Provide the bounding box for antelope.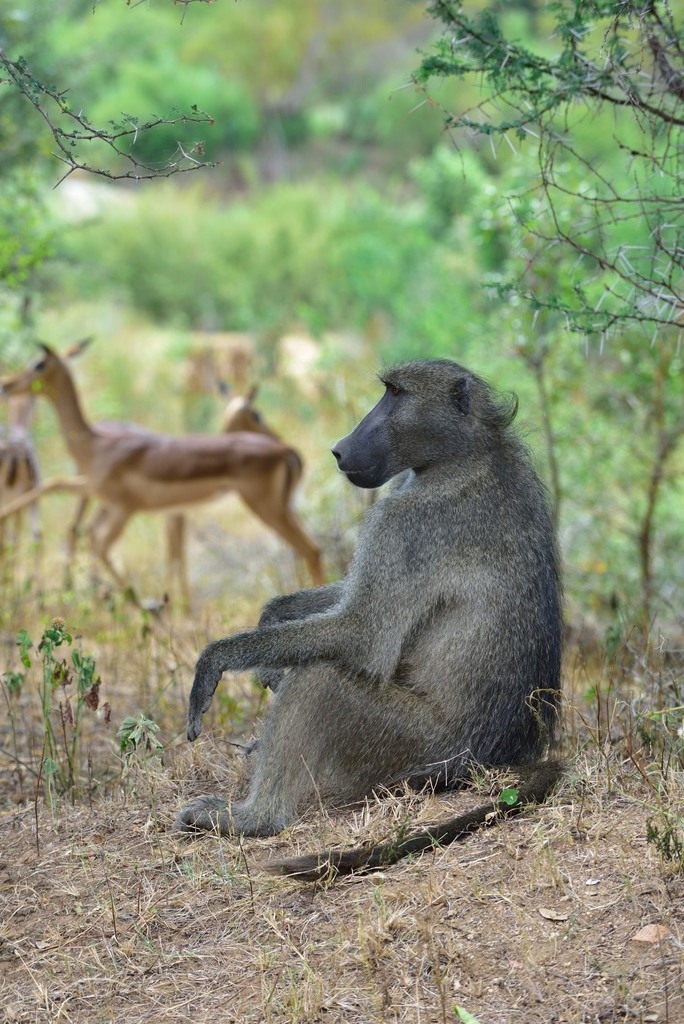
bbox(0, 340, 330, 615).
